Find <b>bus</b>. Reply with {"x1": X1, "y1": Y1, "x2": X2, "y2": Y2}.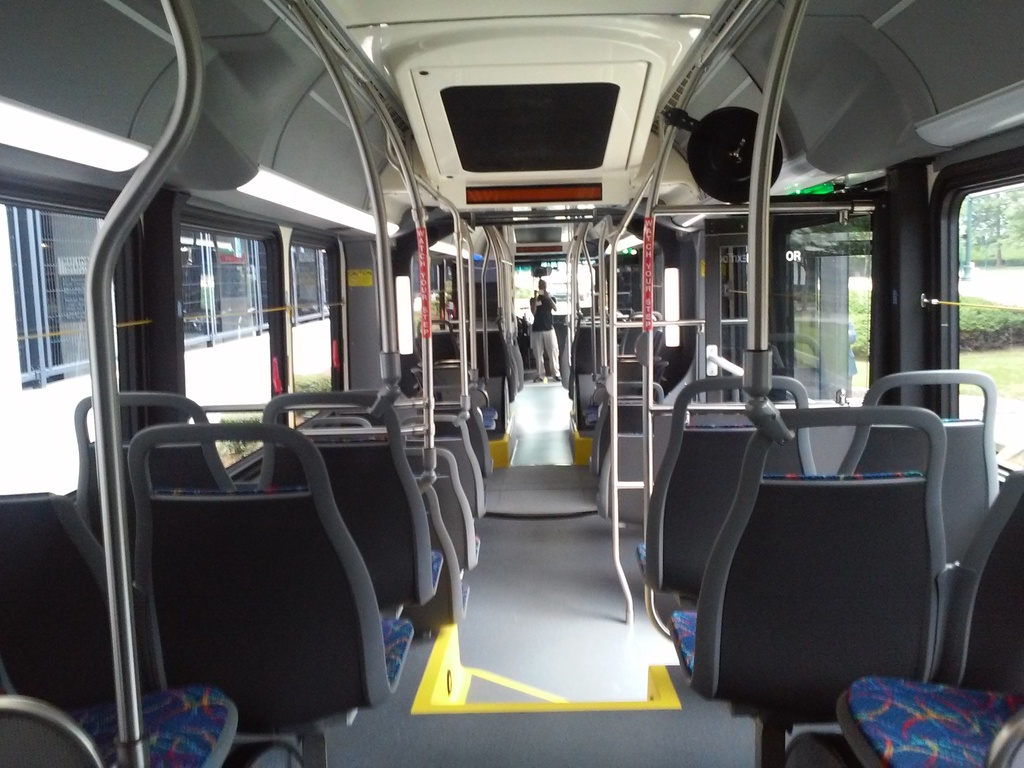
{"x1": 0, "y1": 0, "x2": 1023, "y2": 767}.
